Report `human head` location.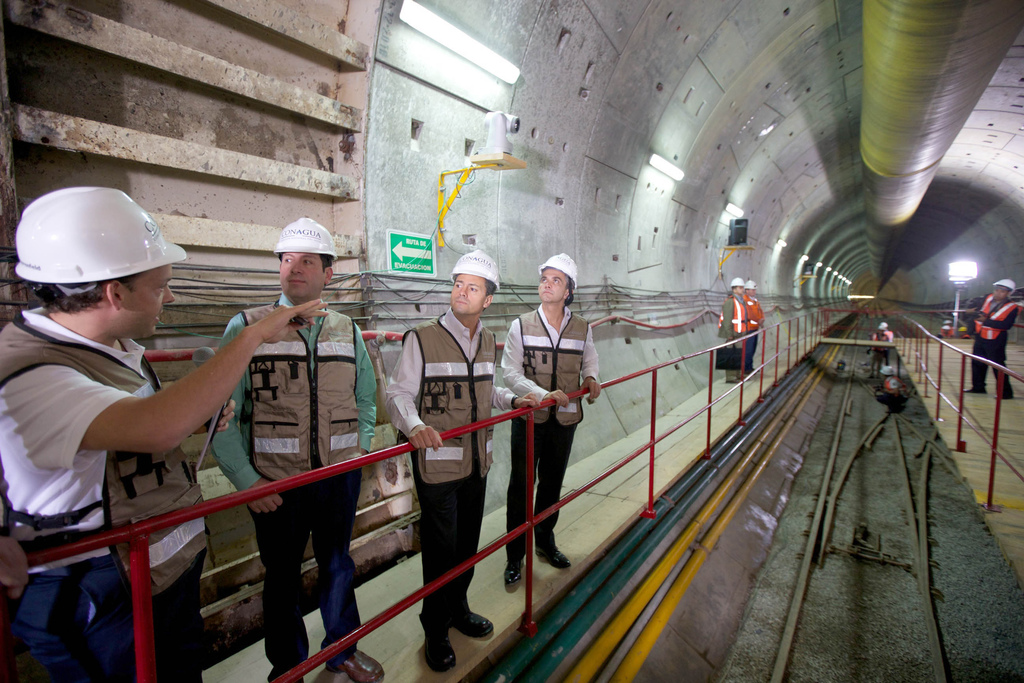
Report: rect(533, 259, 583, 302).
